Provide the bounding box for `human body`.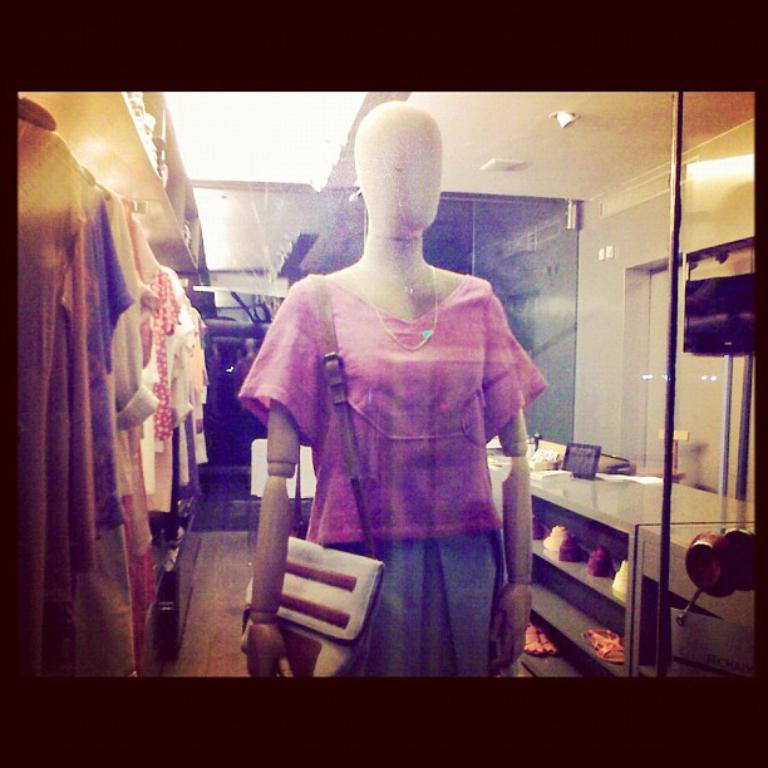
(247, 137, 552, 681).
